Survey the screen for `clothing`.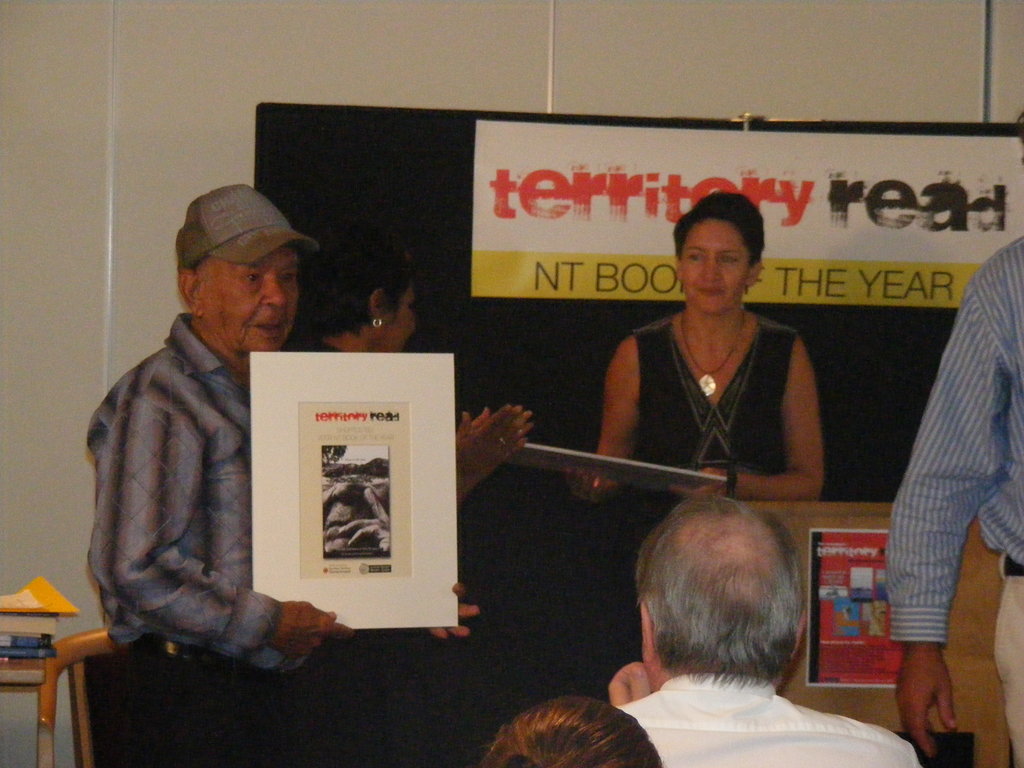
Survey found: locate(883, 232, 1023, 767).
